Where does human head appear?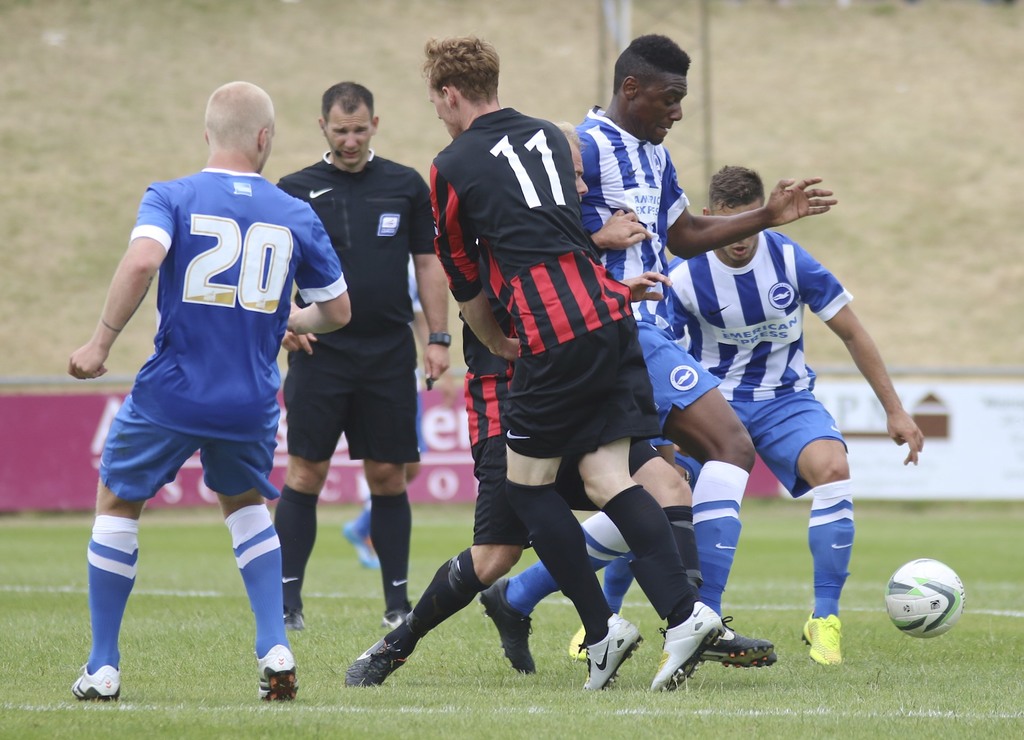
Appears at (604, 30, 700, 120).
